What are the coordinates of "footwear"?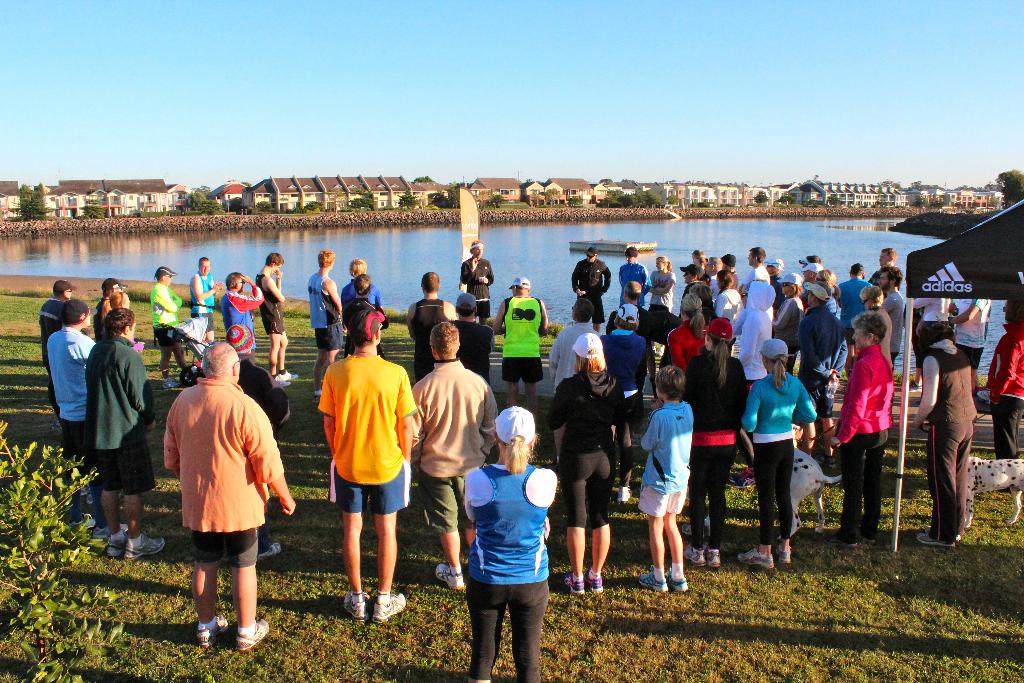
bbox=[773, 544, 796, 573].
